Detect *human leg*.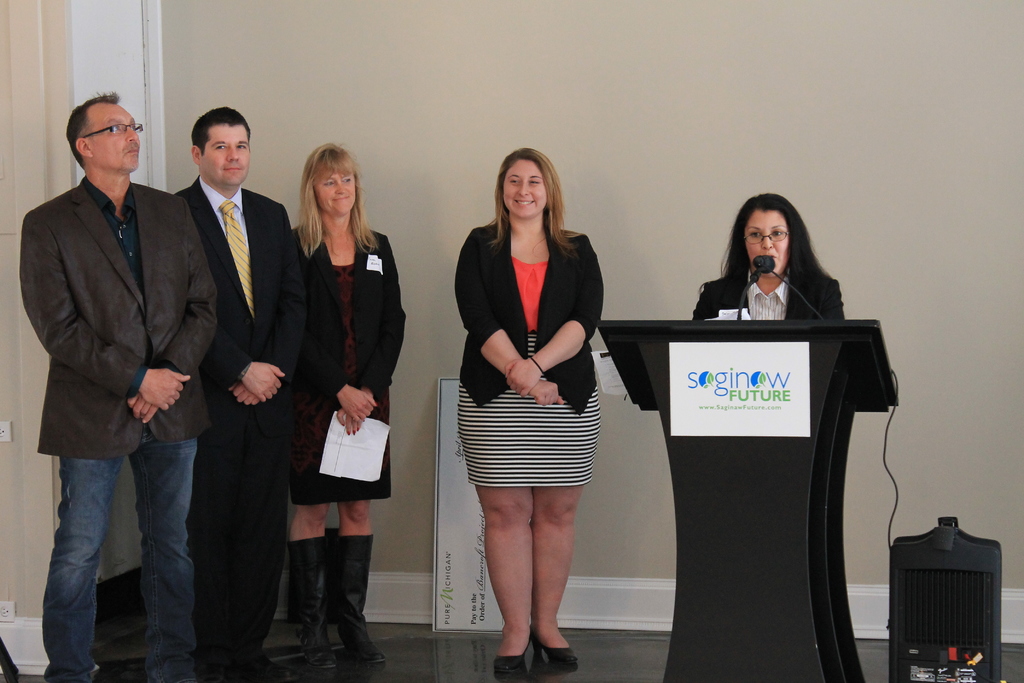
Detected at {"x1": 284, "y1": 398, "x2": 333, "y2": 671}.
